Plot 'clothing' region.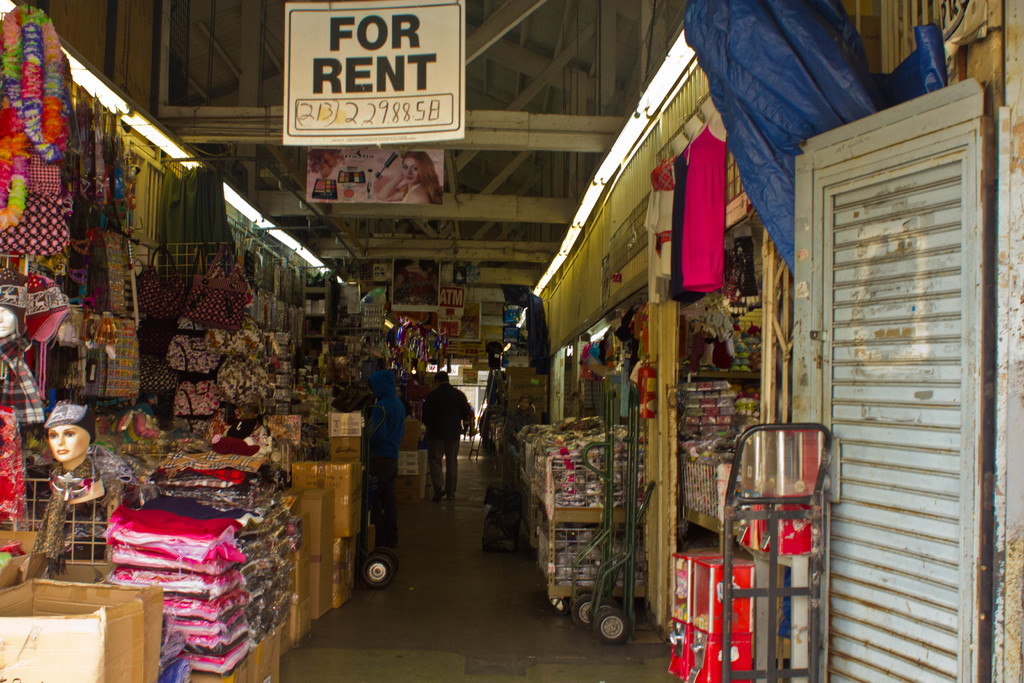
Plotted at left=367, top=369, right=404, bottom=458.
